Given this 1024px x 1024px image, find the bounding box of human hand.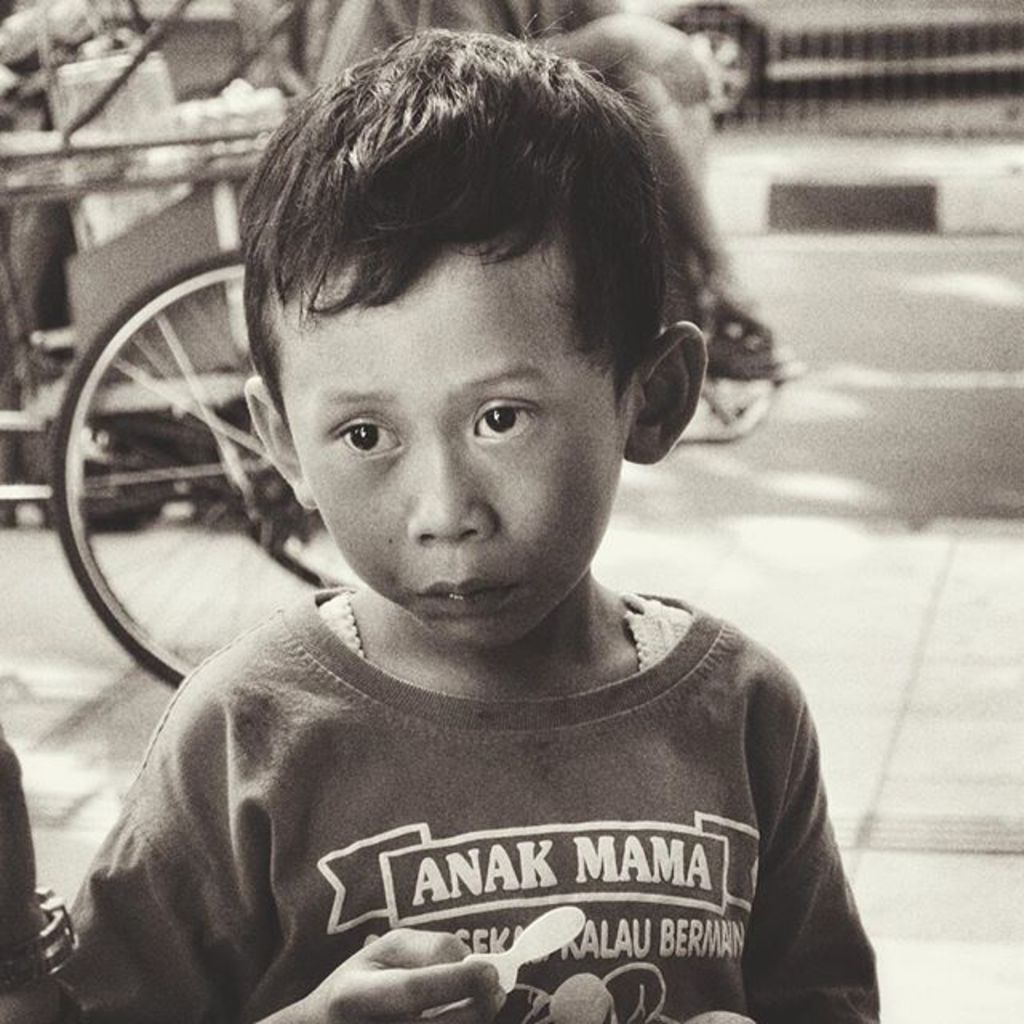
[299,922,517,1022].
